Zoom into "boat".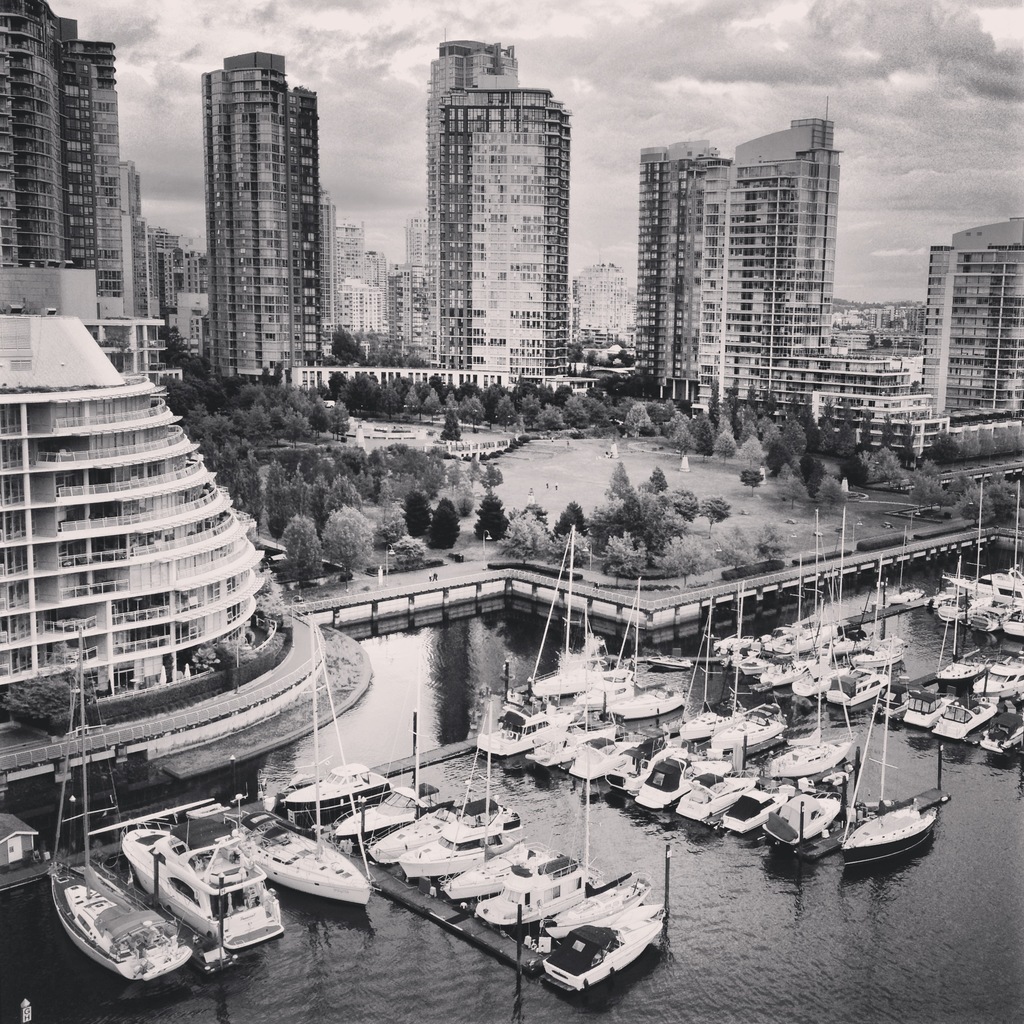
Zoom target: left=45, top=618, right=192, bottom=981.
